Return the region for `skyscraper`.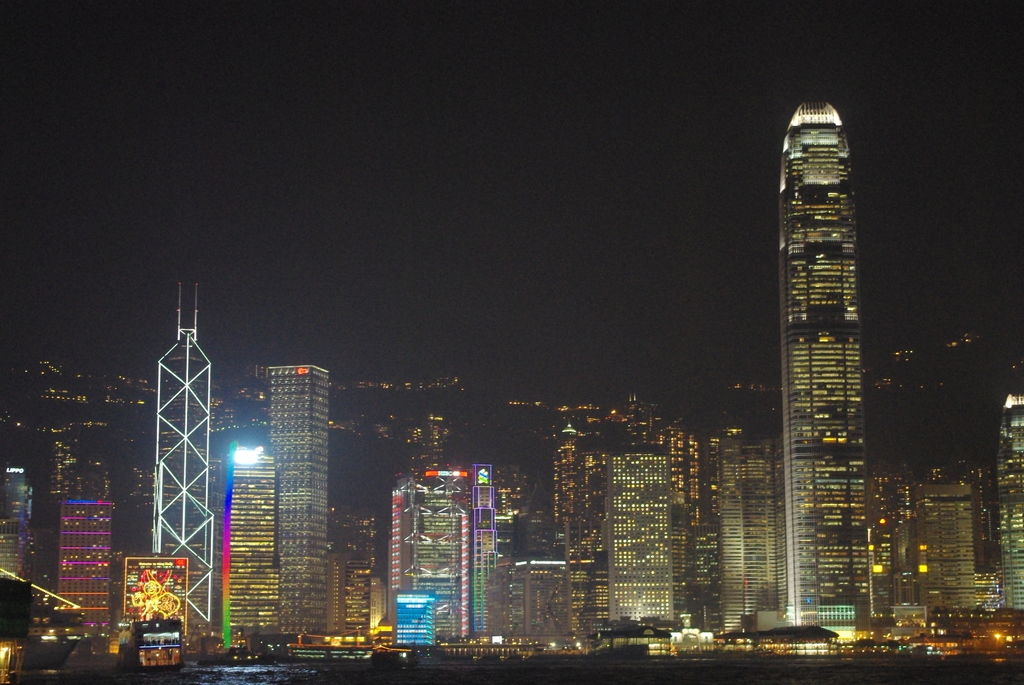
l=227, t=447, r=287, b=643.
